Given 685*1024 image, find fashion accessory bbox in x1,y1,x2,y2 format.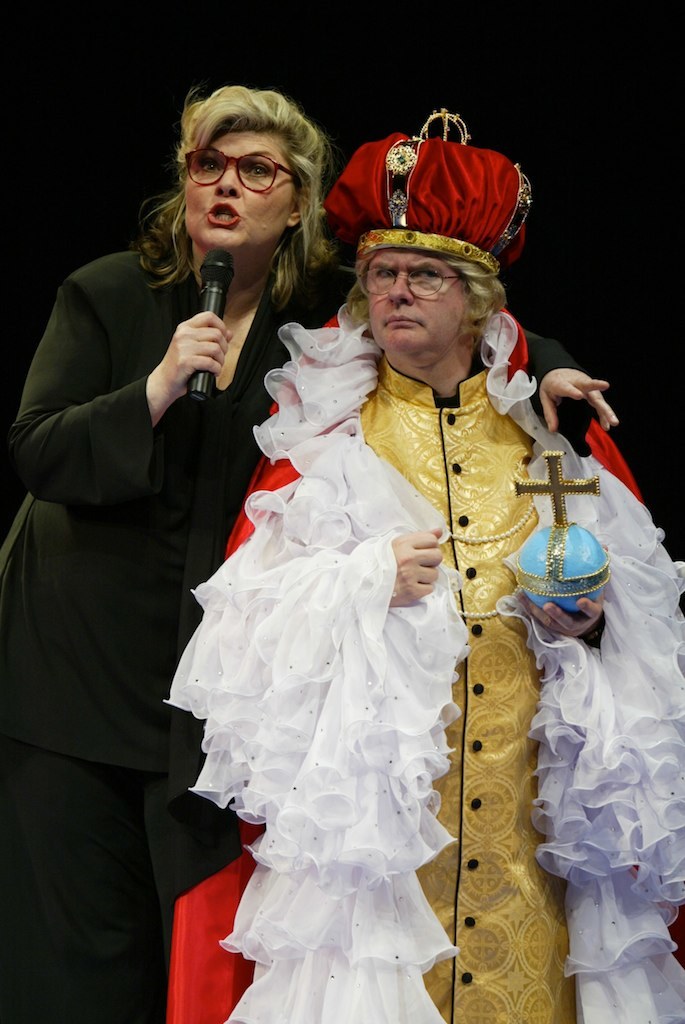
356,264,468,299.
